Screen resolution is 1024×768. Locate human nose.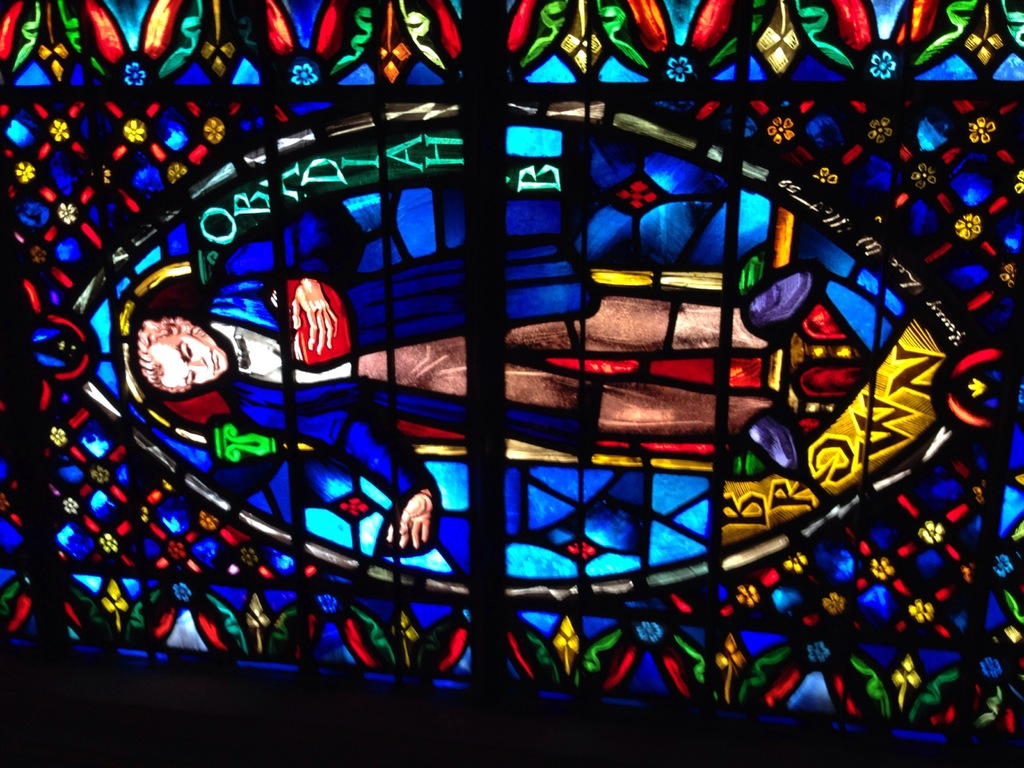
bbox(195, 360, 202, 369).
